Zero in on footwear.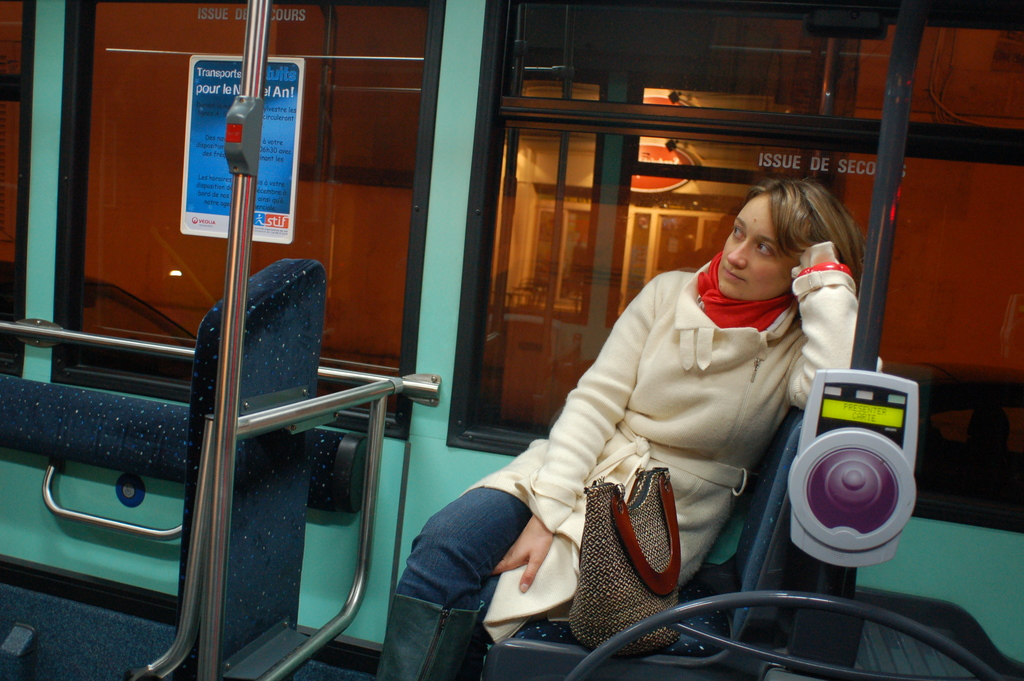
Zeroed in: rect(373, 591, 485, 680).
